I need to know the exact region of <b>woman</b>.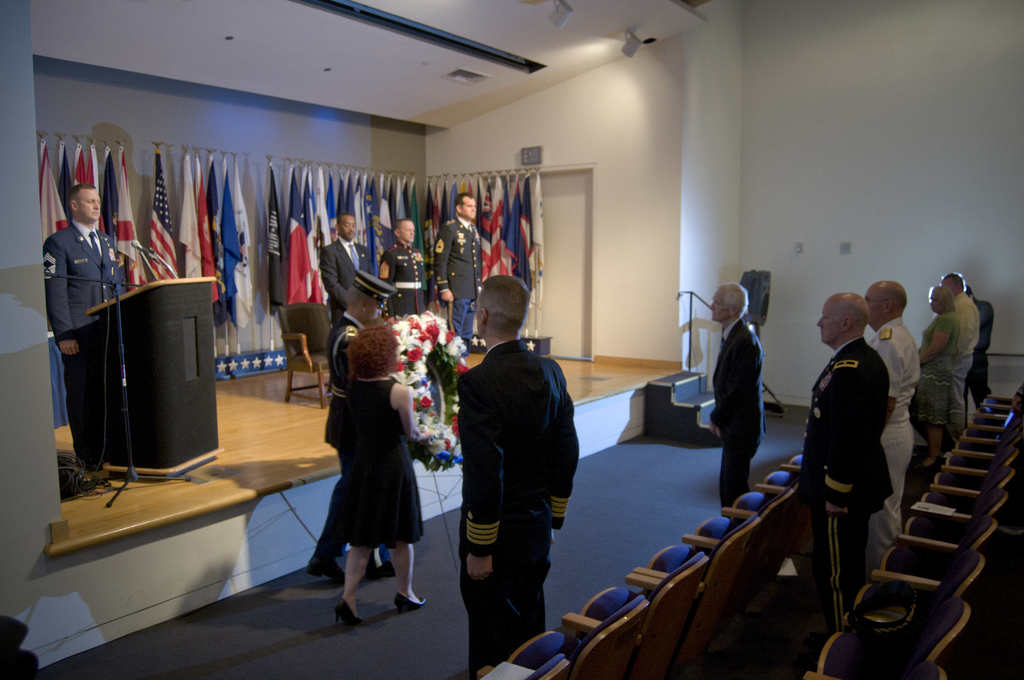
Region: (307, 301, 427, 627).
